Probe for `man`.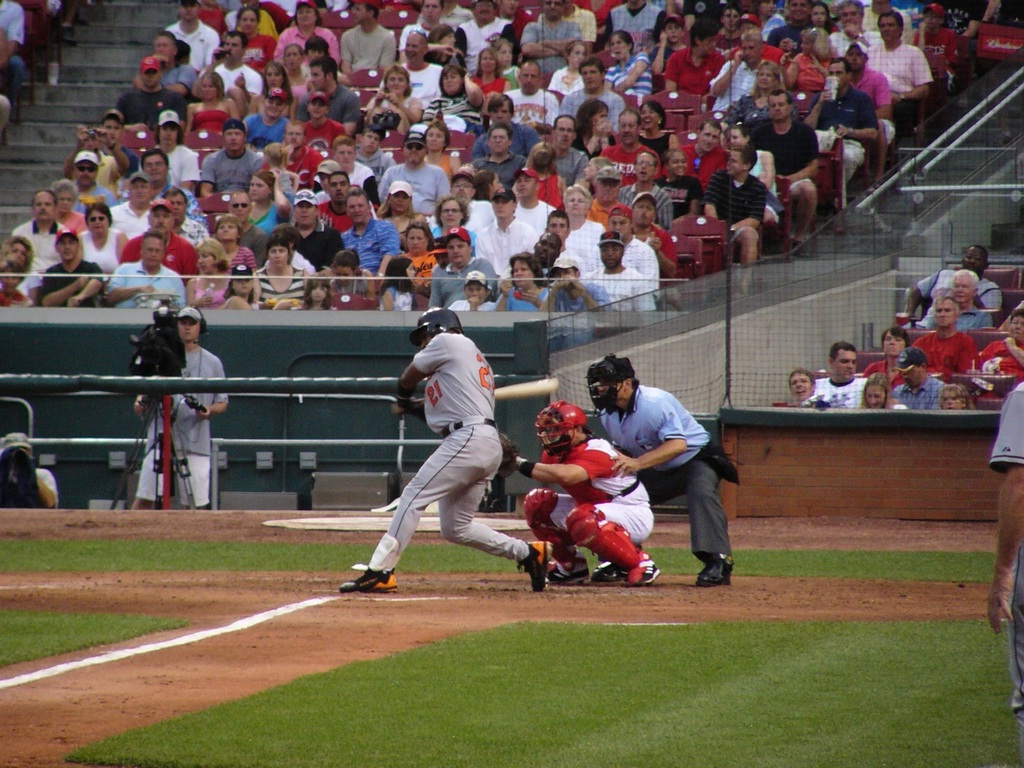
Probe result: Rect(466, 130, 526, 177).
